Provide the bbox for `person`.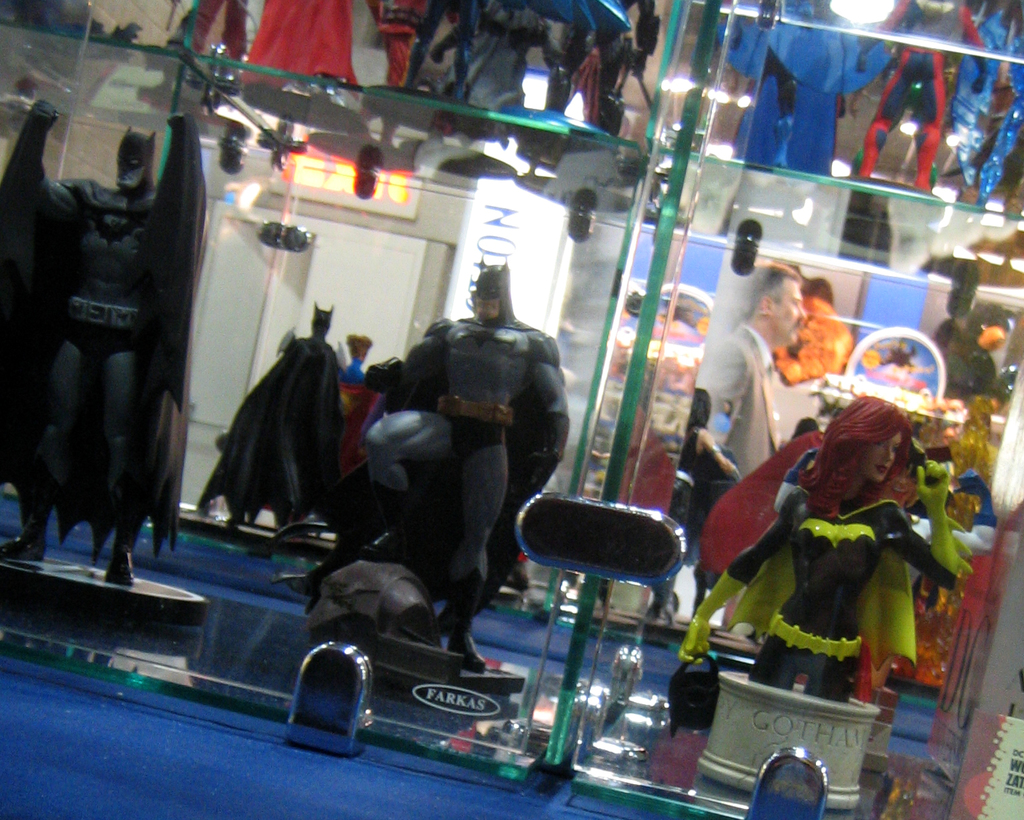
<region>682, 395, 976, 697</region>.
